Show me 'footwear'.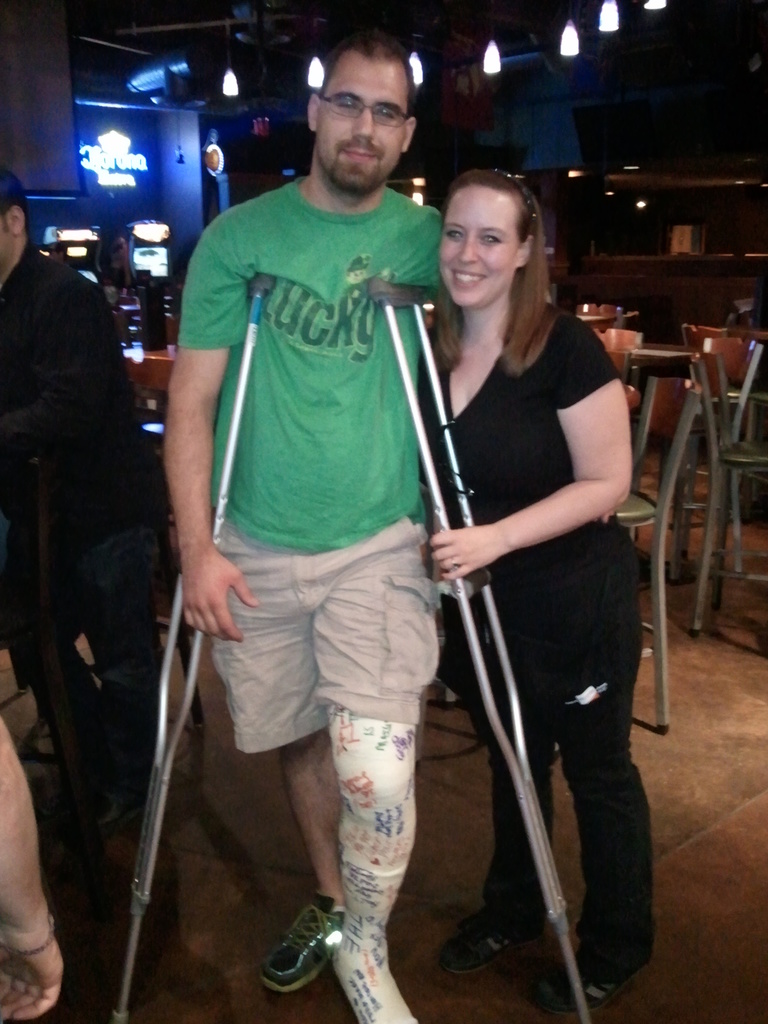
'footwear' is here: {"x1": 261, "y1": 891, "x2": 347, "y2": 993}.
